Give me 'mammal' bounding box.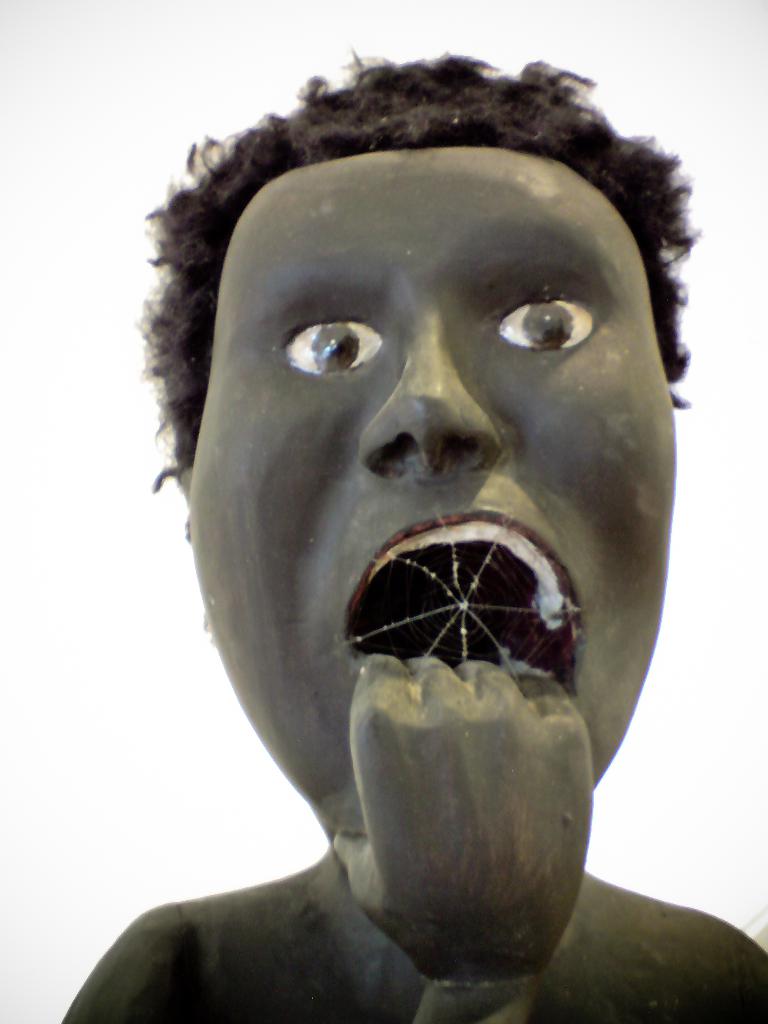
65/144/730/1023.
